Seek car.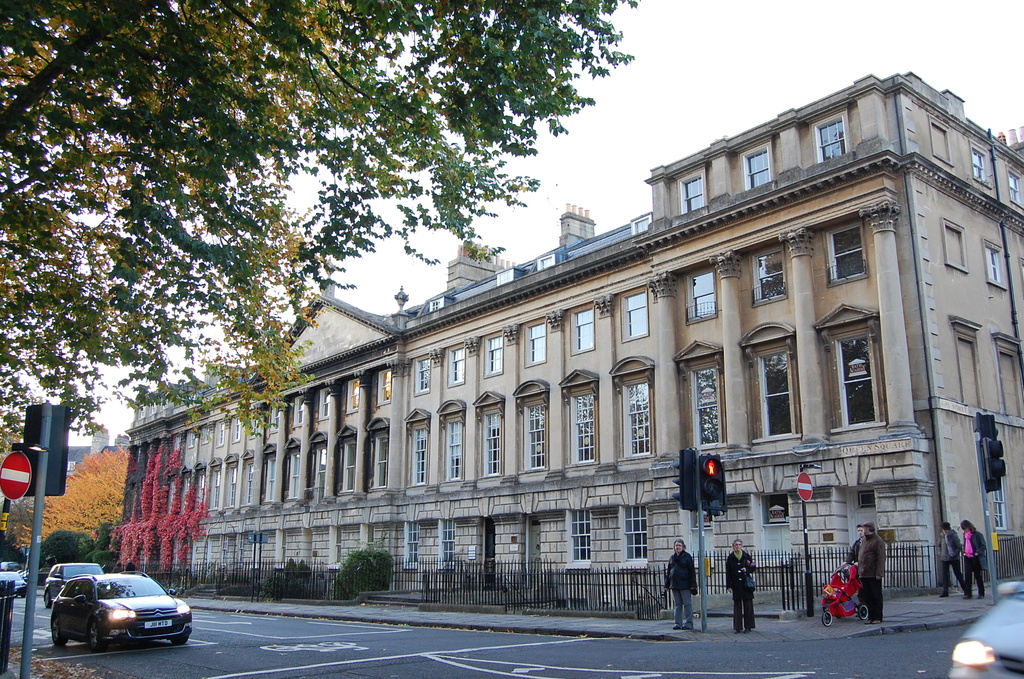
{"left": 947, "top": 568, "right": 1023, "bottom": 678}.
